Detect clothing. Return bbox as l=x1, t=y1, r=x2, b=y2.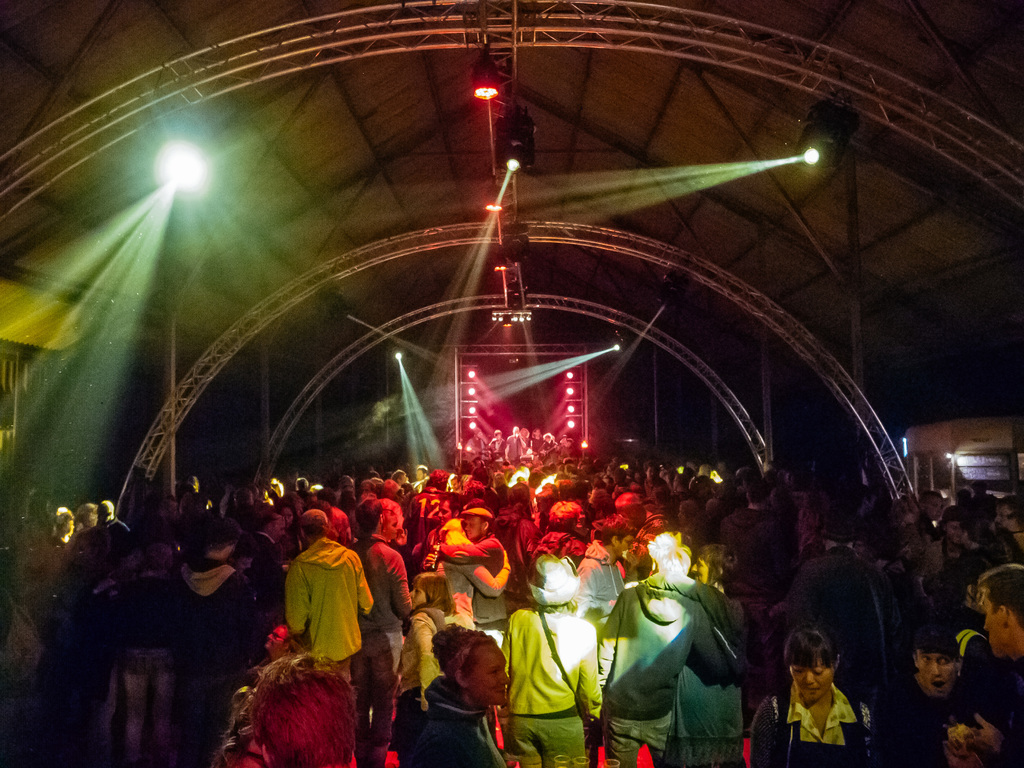
l=724, t=504, r=783, b=654.
